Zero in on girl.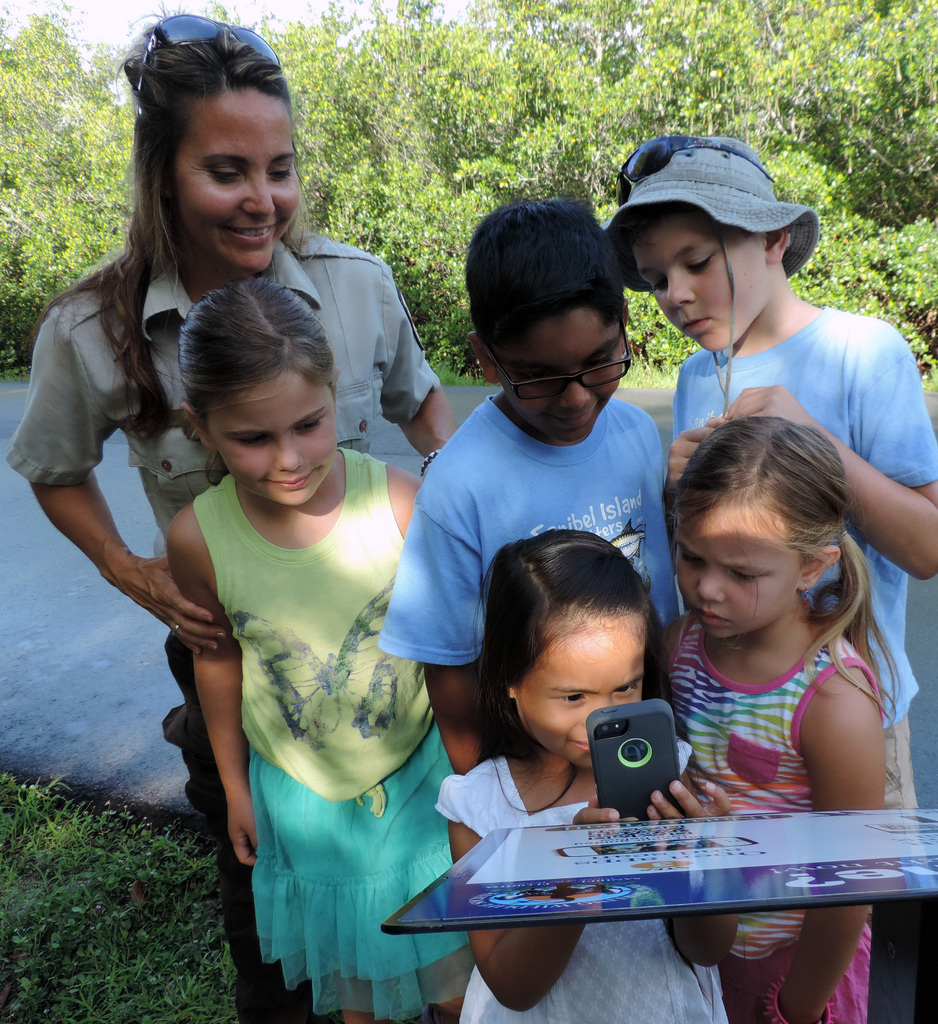
Zeroed in: {"left": 430, "top": 520, "right": 725, "bottom": 1019}.
